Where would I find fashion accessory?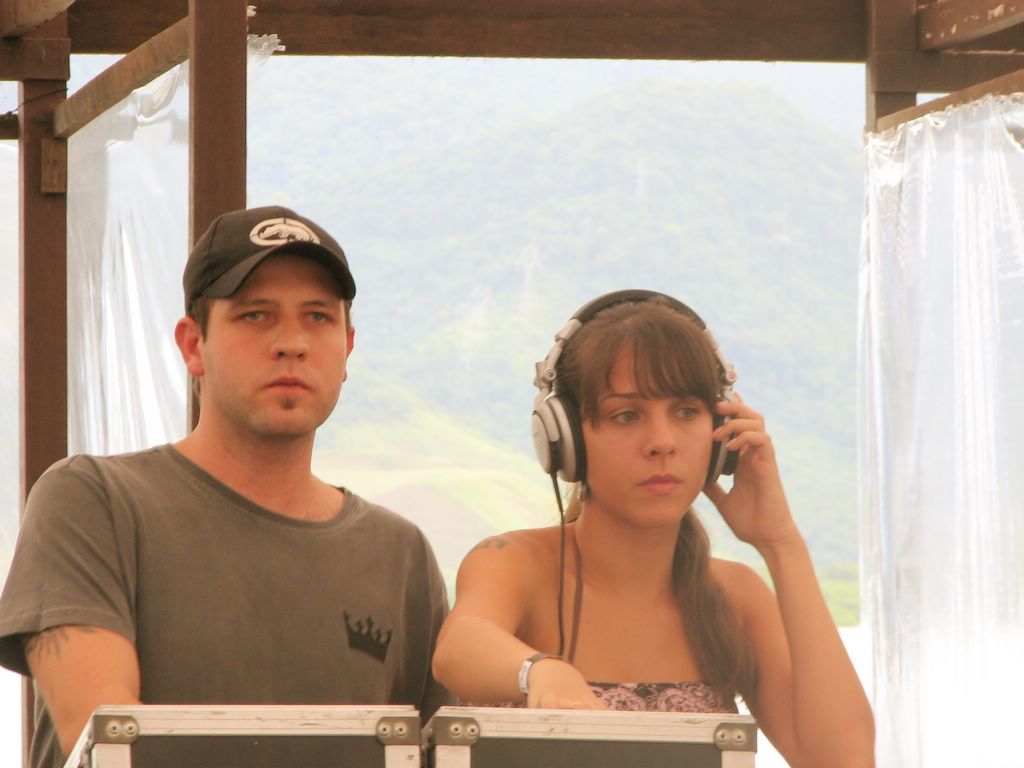
At <box>514,653,563,697</box>.
